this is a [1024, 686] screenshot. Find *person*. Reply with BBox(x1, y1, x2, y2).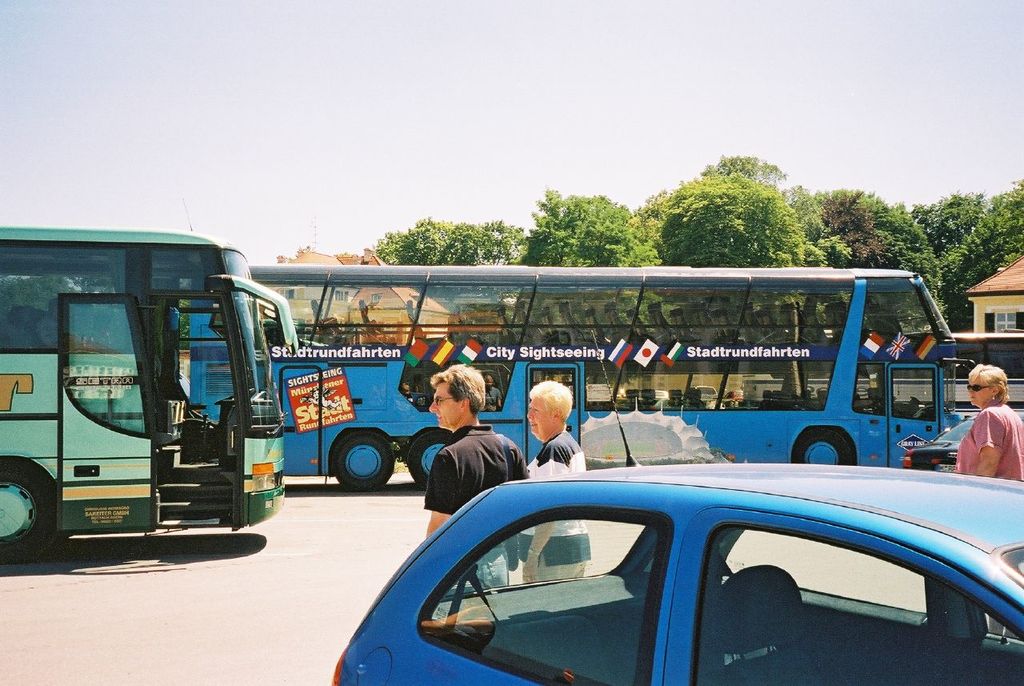
BBox(954, 363, 1023, 485).
